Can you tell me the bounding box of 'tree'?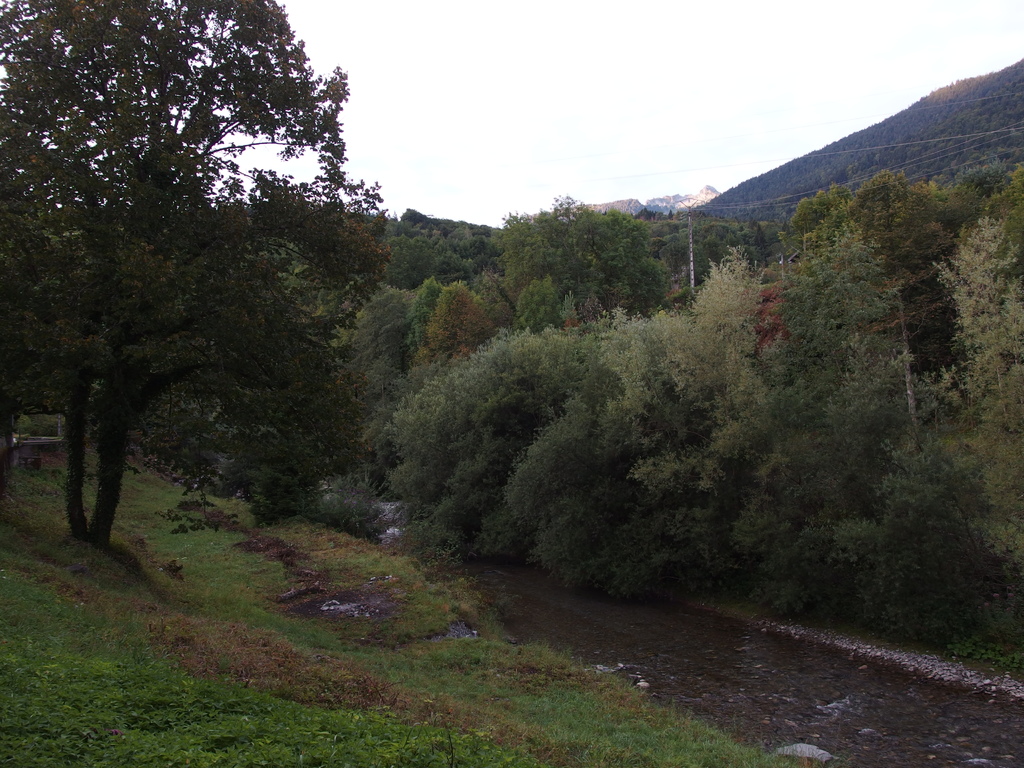
834,166,957,448.
